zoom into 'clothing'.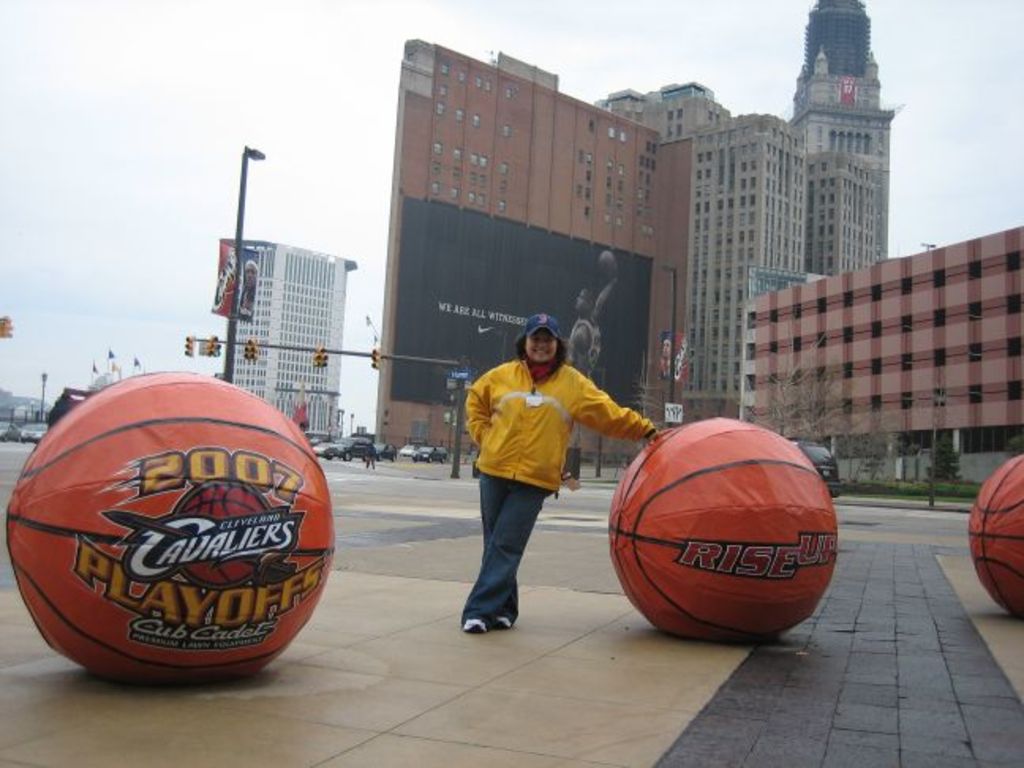
Zoom target: 458:351:654:621.
